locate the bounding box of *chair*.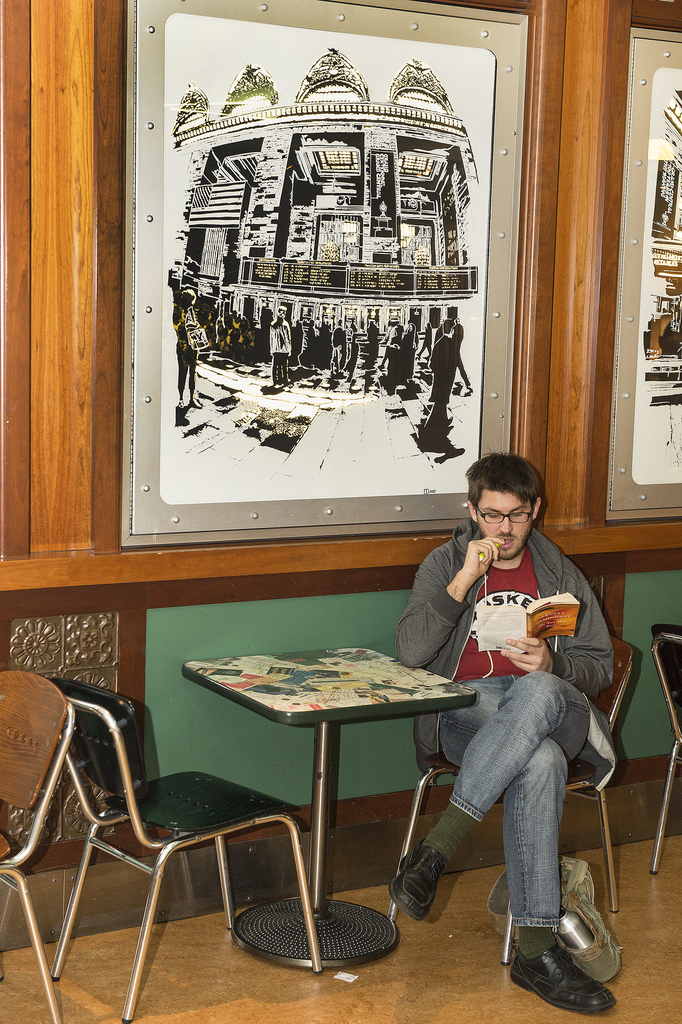
Bounding box: (x1=0, y1=669, x2=76, y2=1023).
